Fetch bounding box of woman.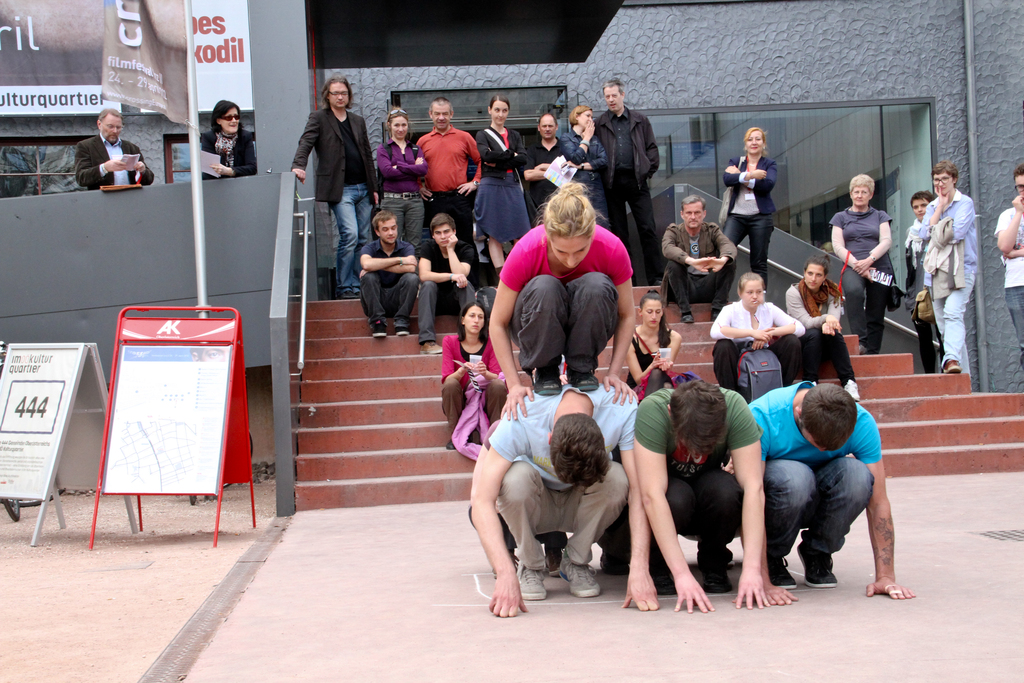
Bbox: rect(785, 259, 863, 395).
